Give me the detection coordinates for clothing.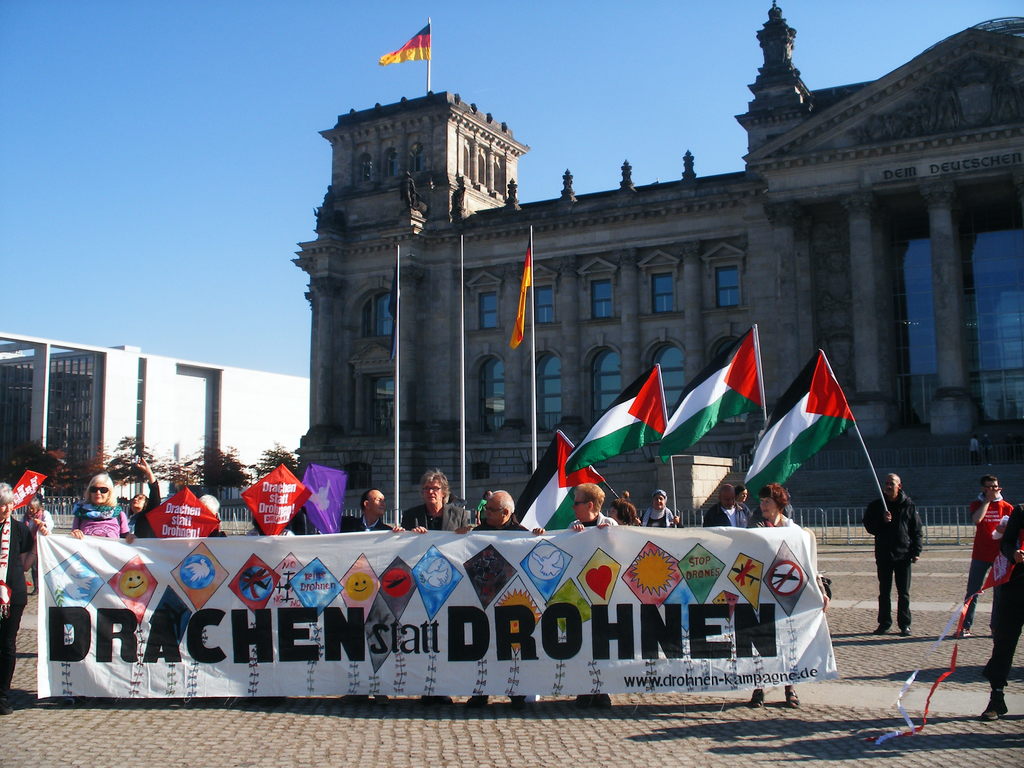
<box>344,514,390,531</box>.
